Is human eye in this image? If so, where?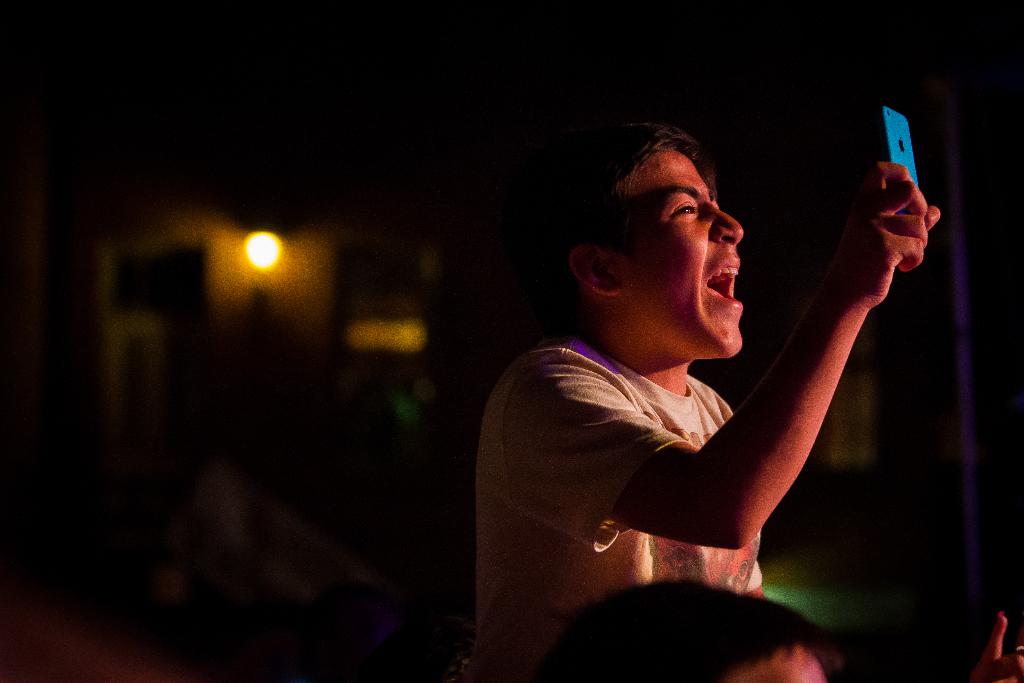
Yes, at bbox=[669, 199, 698, 217].
